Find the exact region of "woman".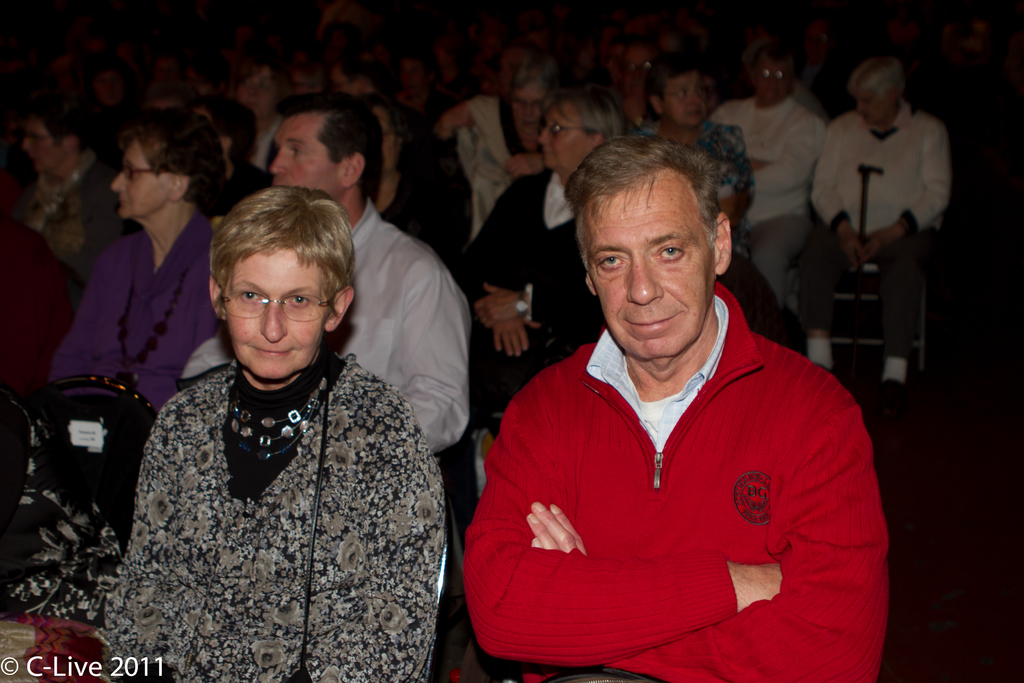
Exact region: (43,104,246,424).
